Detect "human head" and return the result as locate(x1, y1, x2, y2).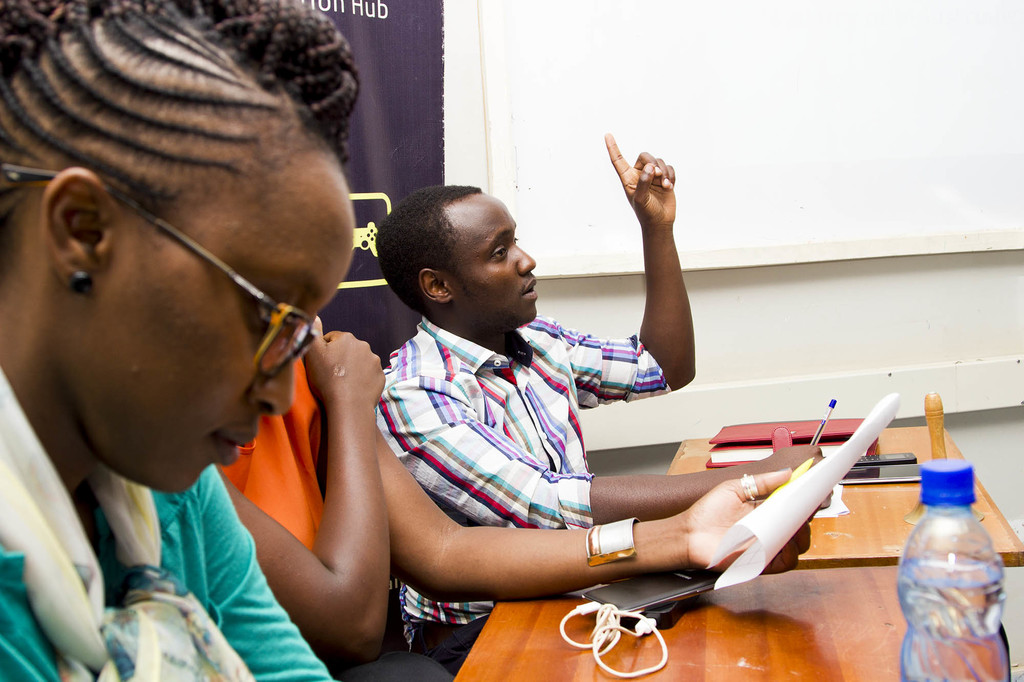
locate(364, 182, 548, 330).
